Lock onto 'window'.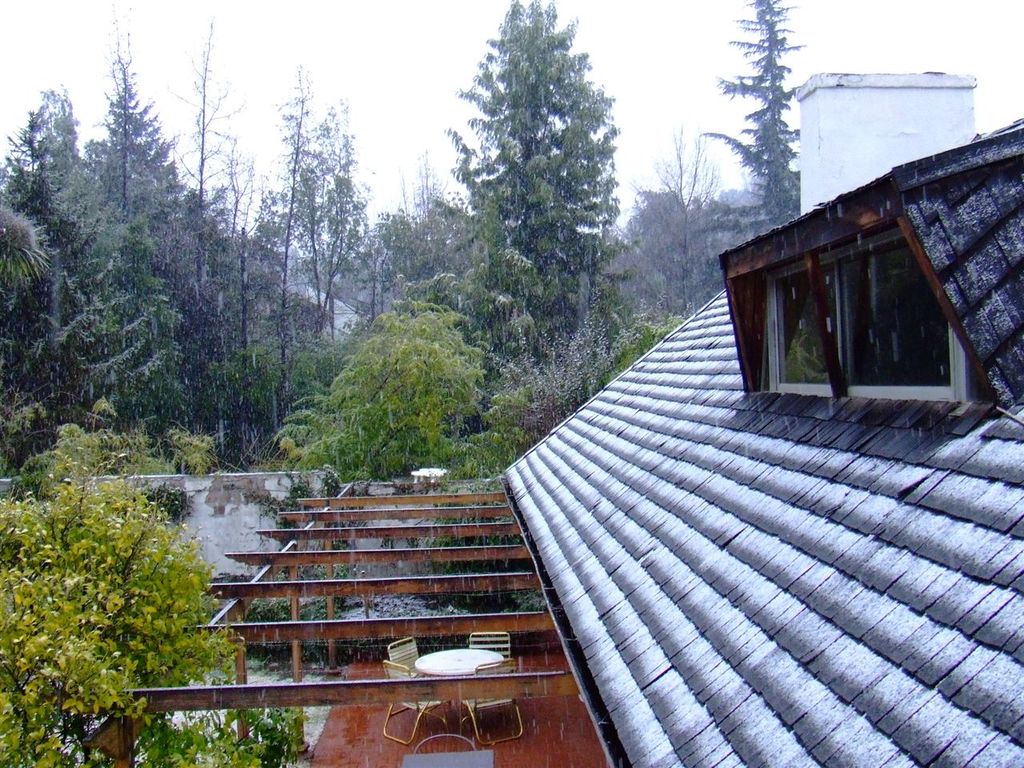
Locked: {"left": 751, "top": 250, "right": 993, "bottom": 419}.
